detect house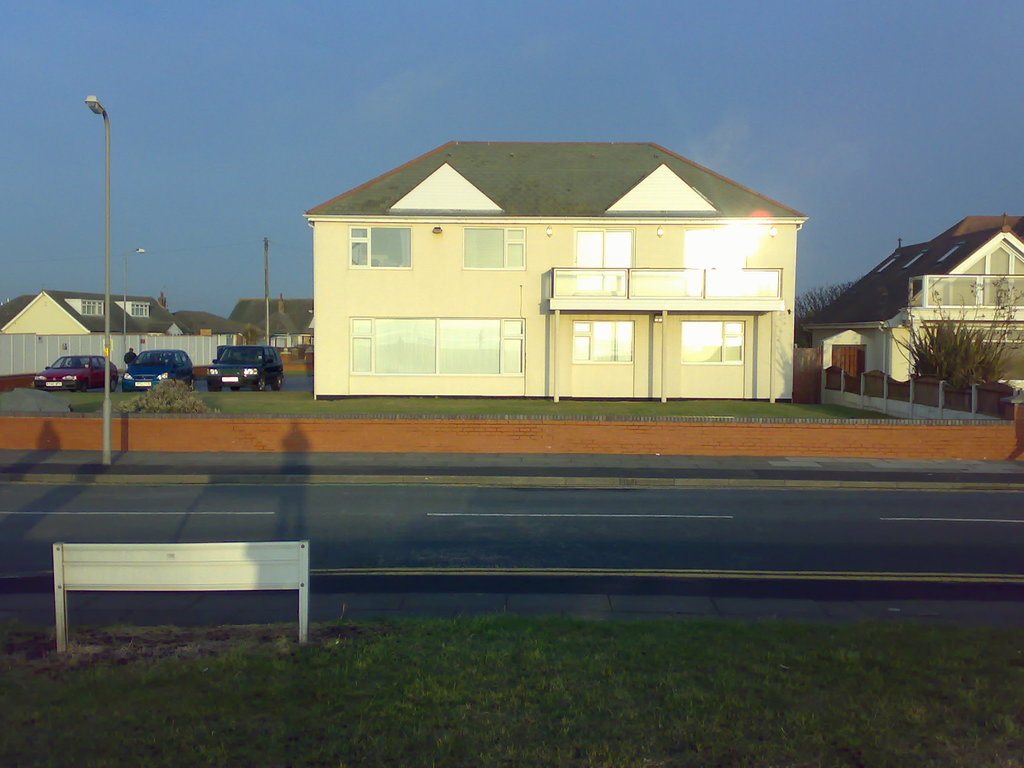
Rect(798, 204, 1023, 399)
